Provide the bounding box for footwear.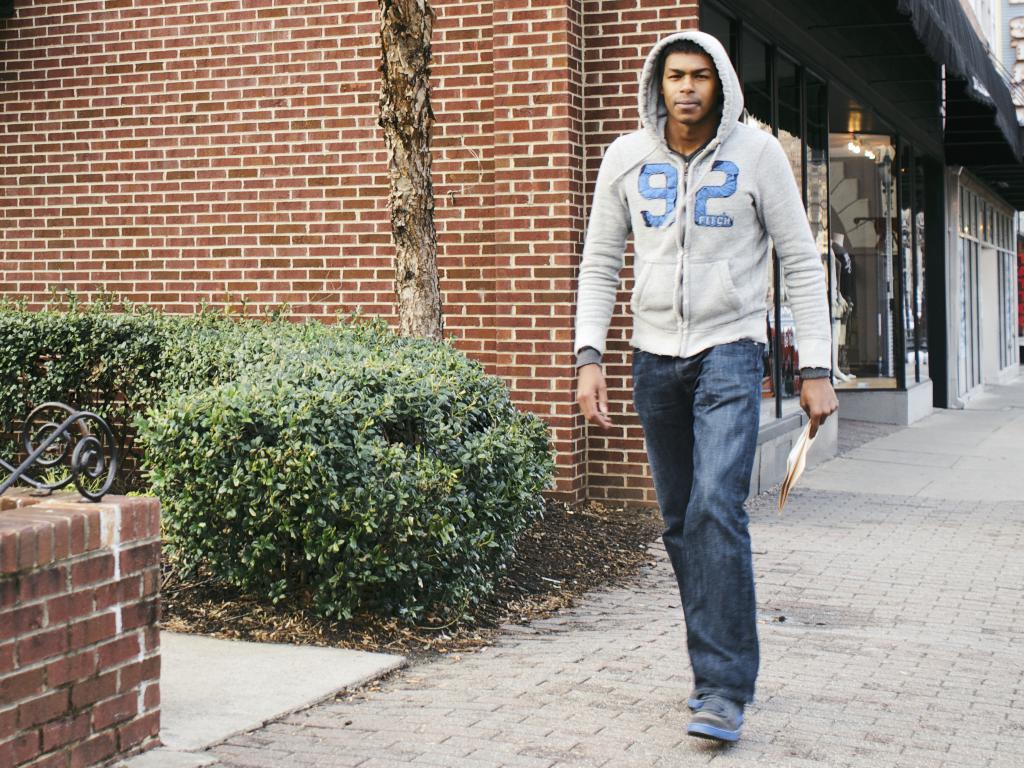
Rect(682, 688, 742, 755).
